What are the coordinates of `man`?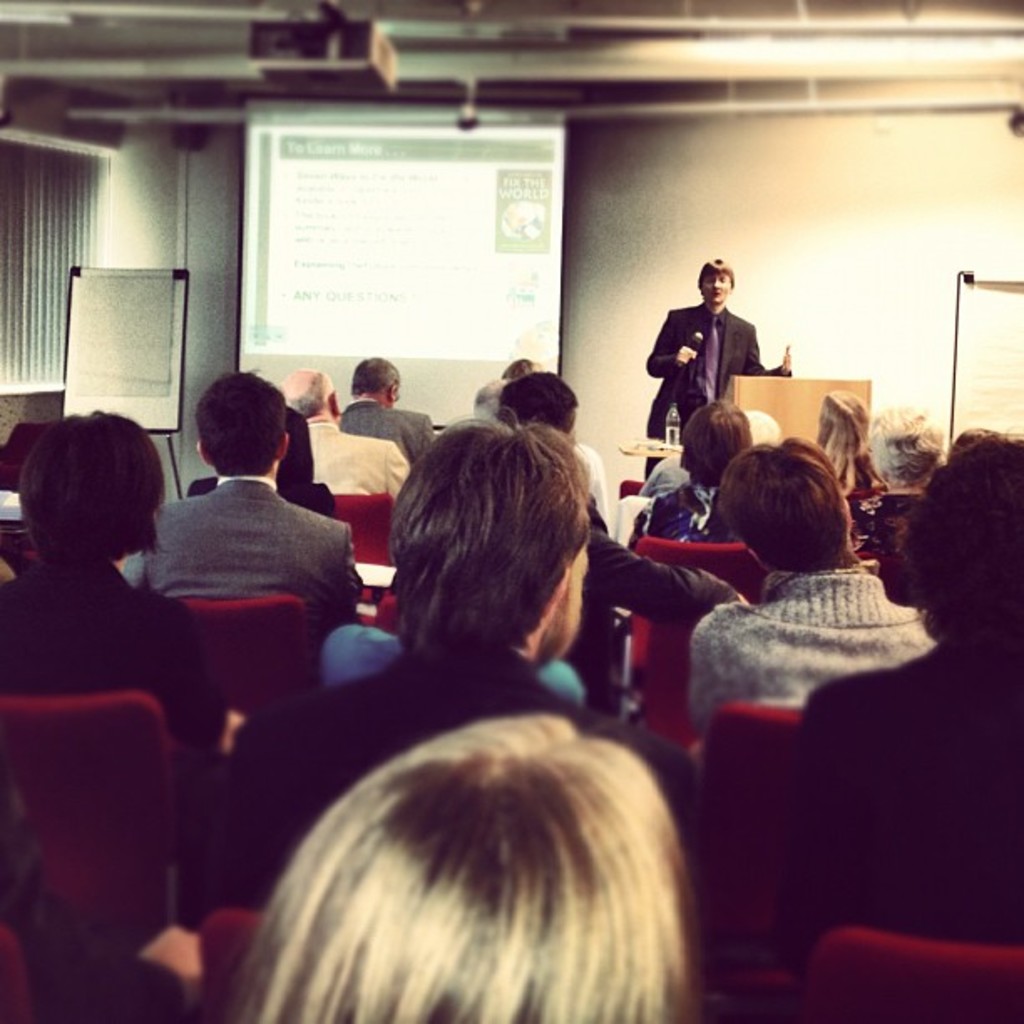
[left=470, top=355, right=542, bottom=417].
